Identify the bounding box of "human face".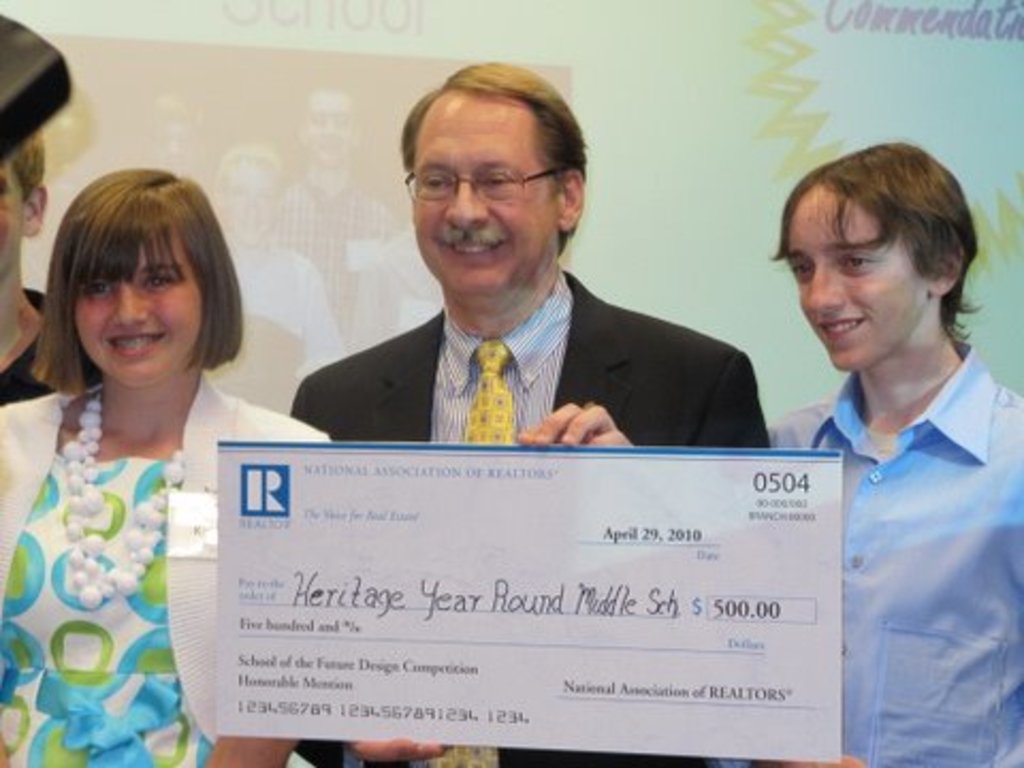
detection(783, 186, 932, 369).
